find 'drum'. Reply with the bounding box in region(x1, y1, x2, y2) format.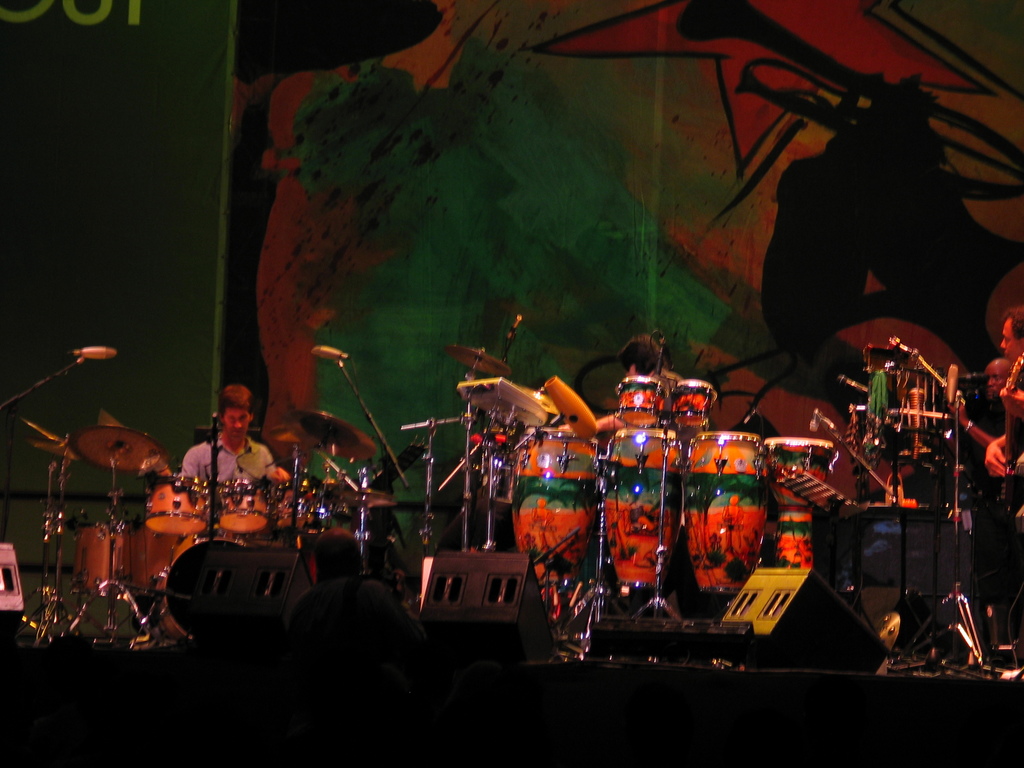
region(129, 524, 178, 591).
